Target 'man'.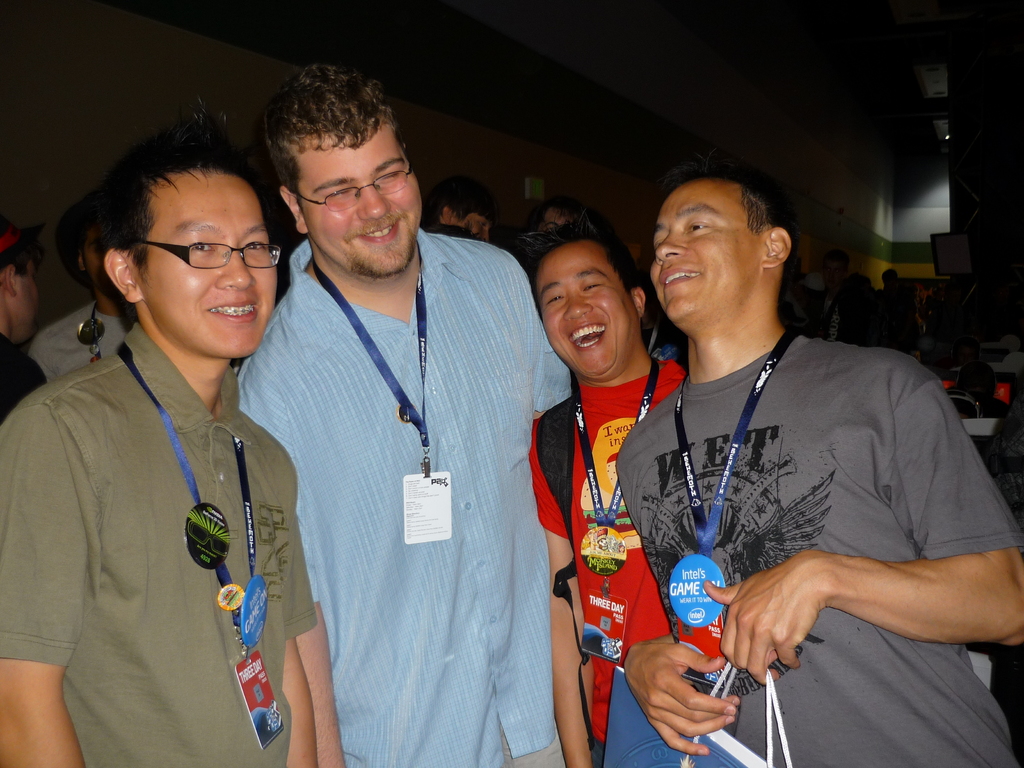
Target region: rect(234, 65, 573, 767).
